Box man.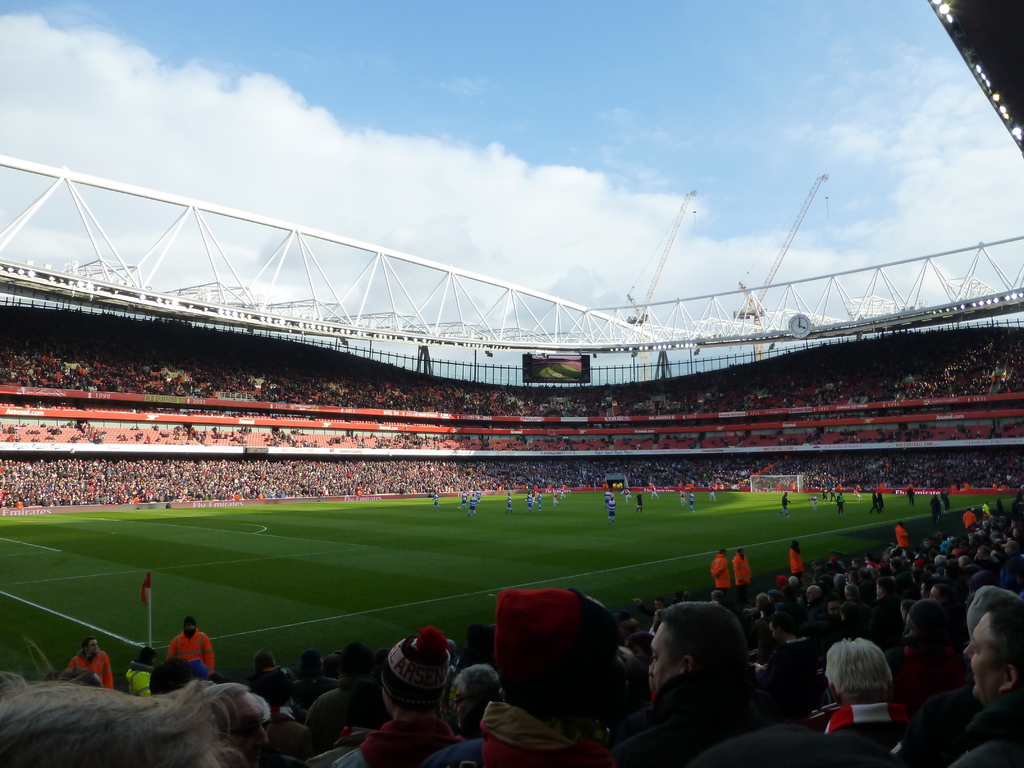
l=820, t=485, r=830, b=502.
